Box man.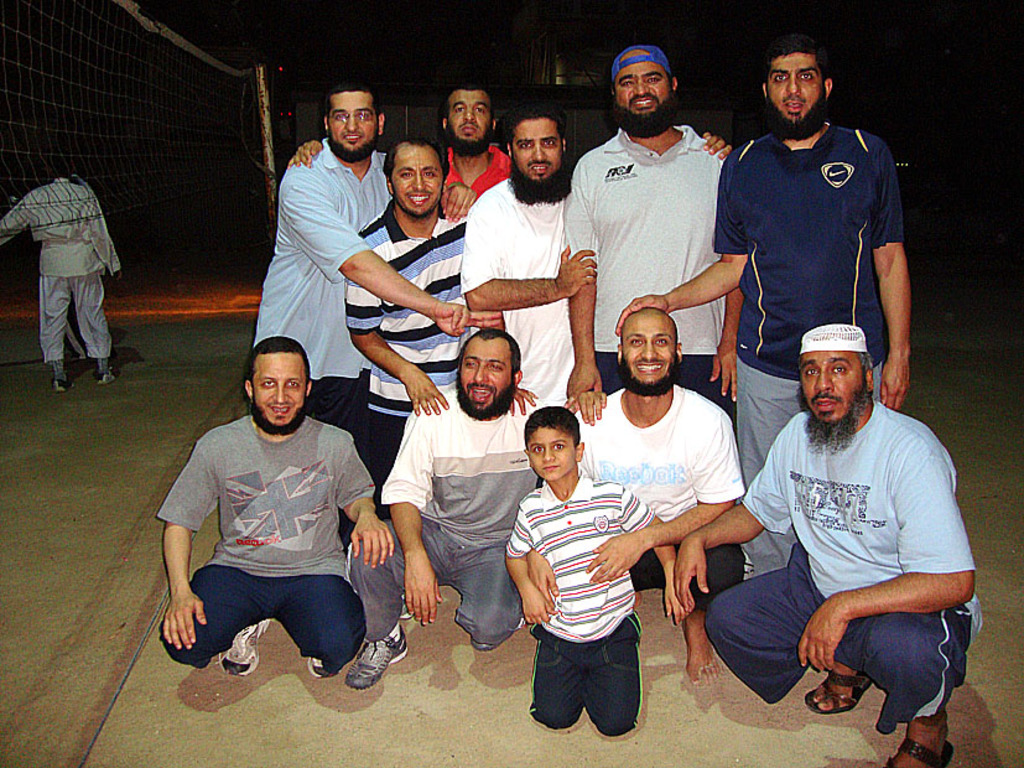
bbox=(250, 79, 479, 560).
